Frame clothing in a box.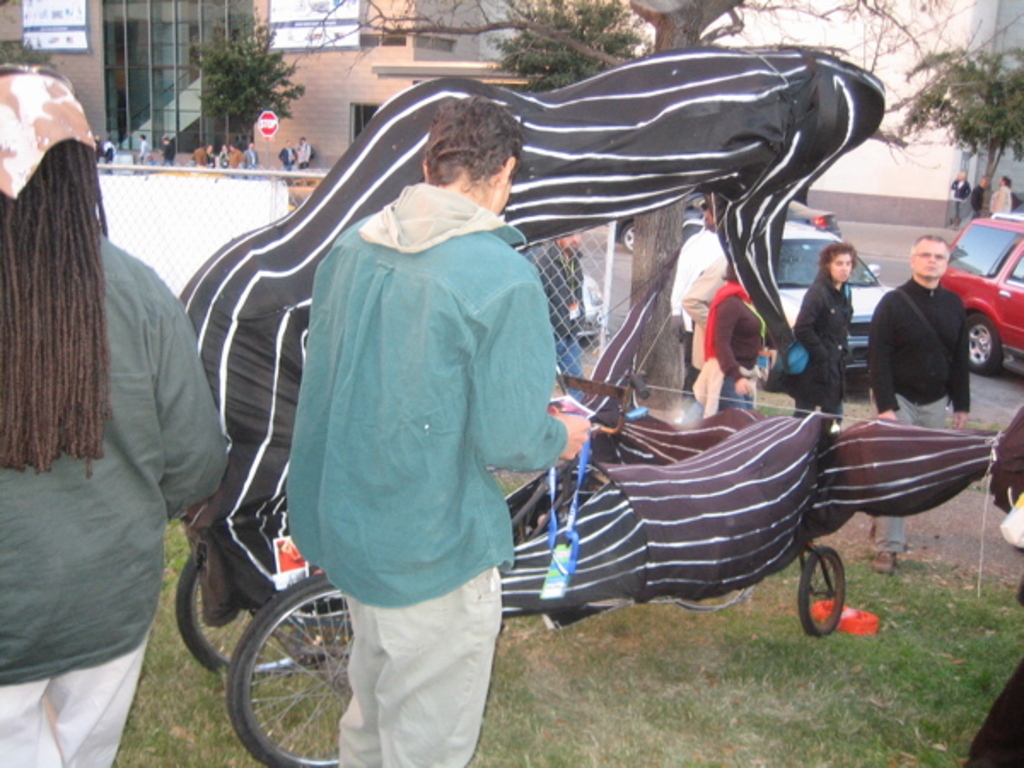
box=[157, 137, 179, 164].
